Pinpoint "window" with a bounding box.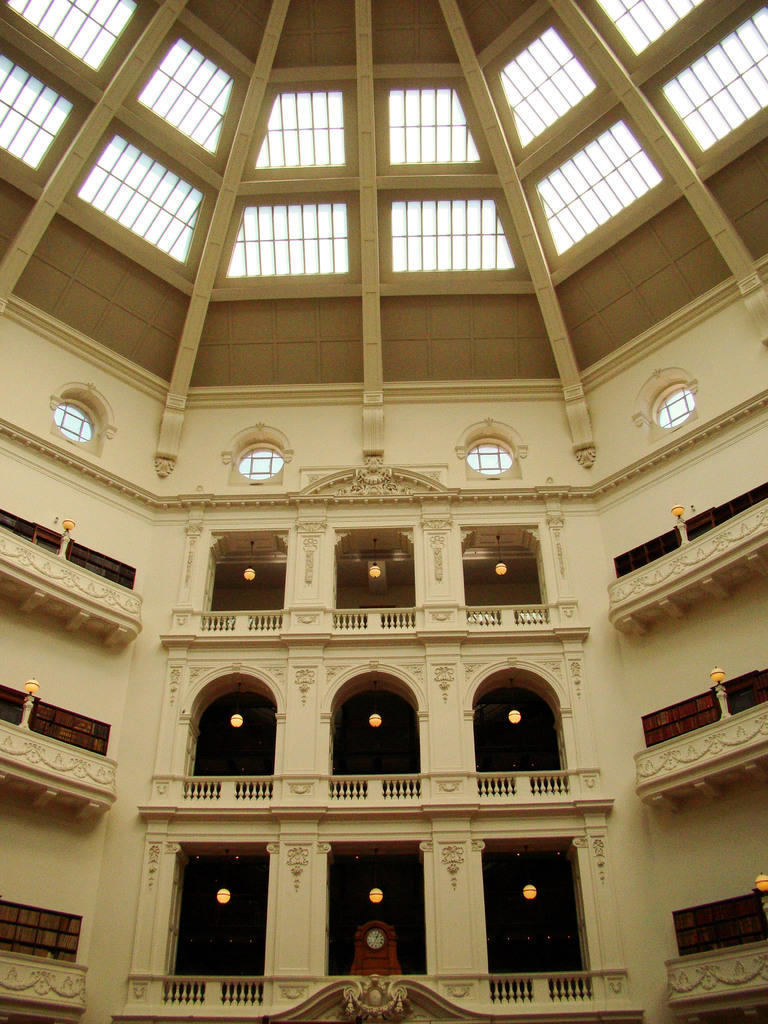
(x1=458, y1=440, x2=507, y2=481).
